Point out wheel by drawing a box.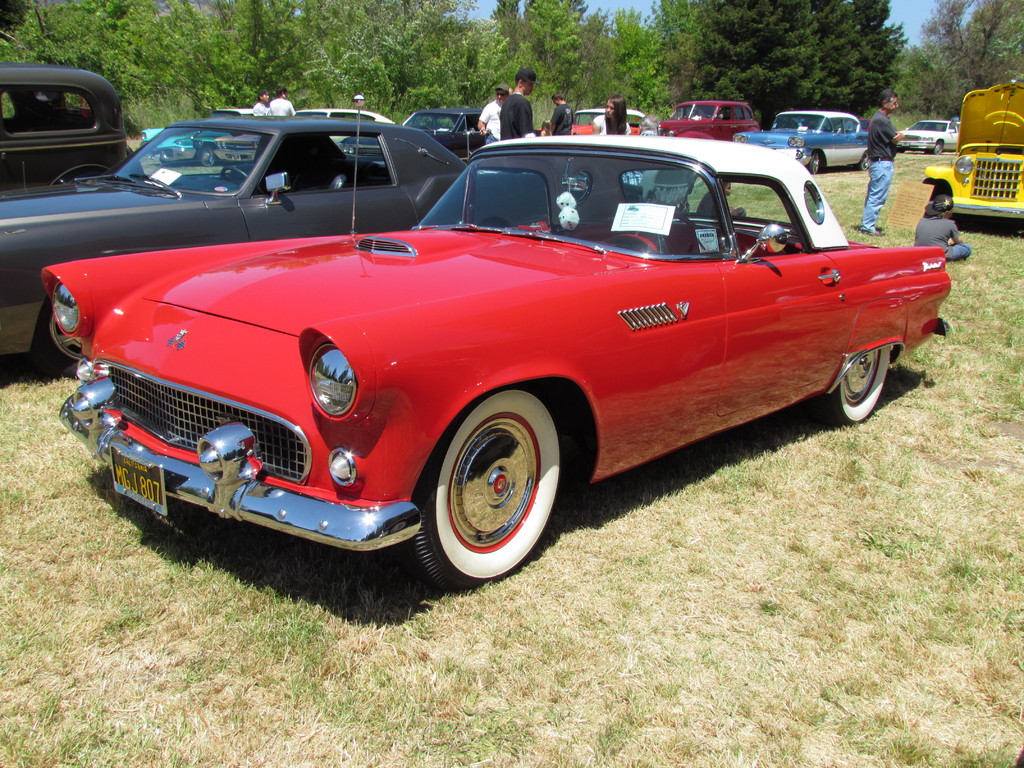
<box>221,165,266,195</box>.
